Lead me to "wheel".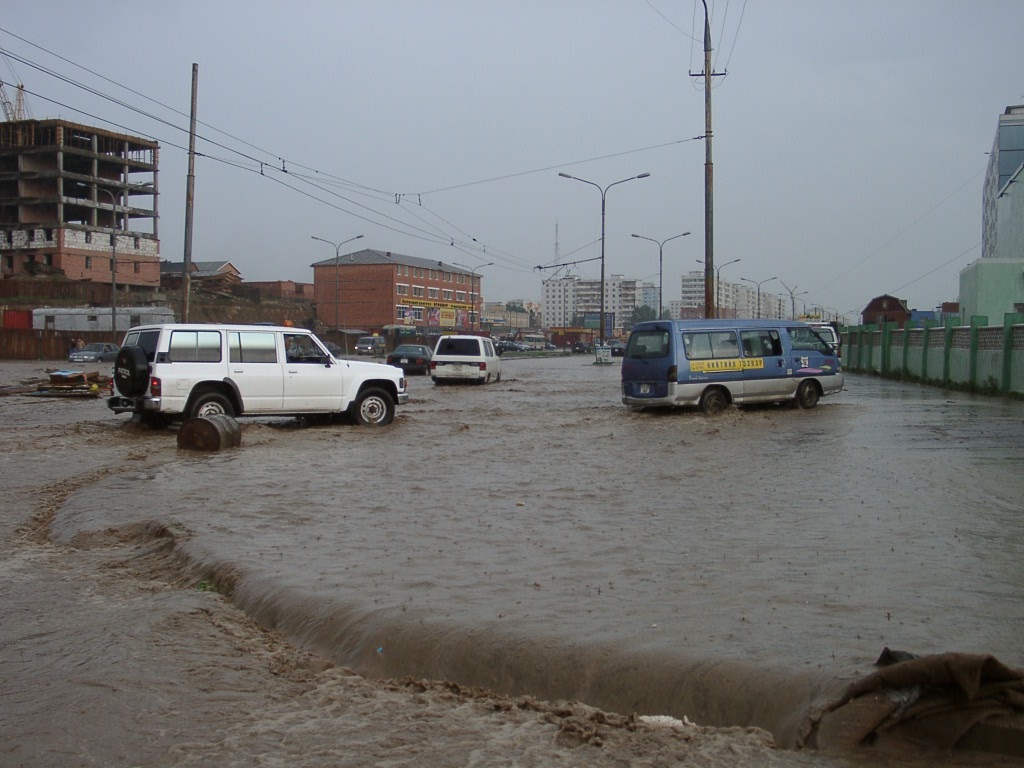
Lead to crop(116, 344, 151, 400).
